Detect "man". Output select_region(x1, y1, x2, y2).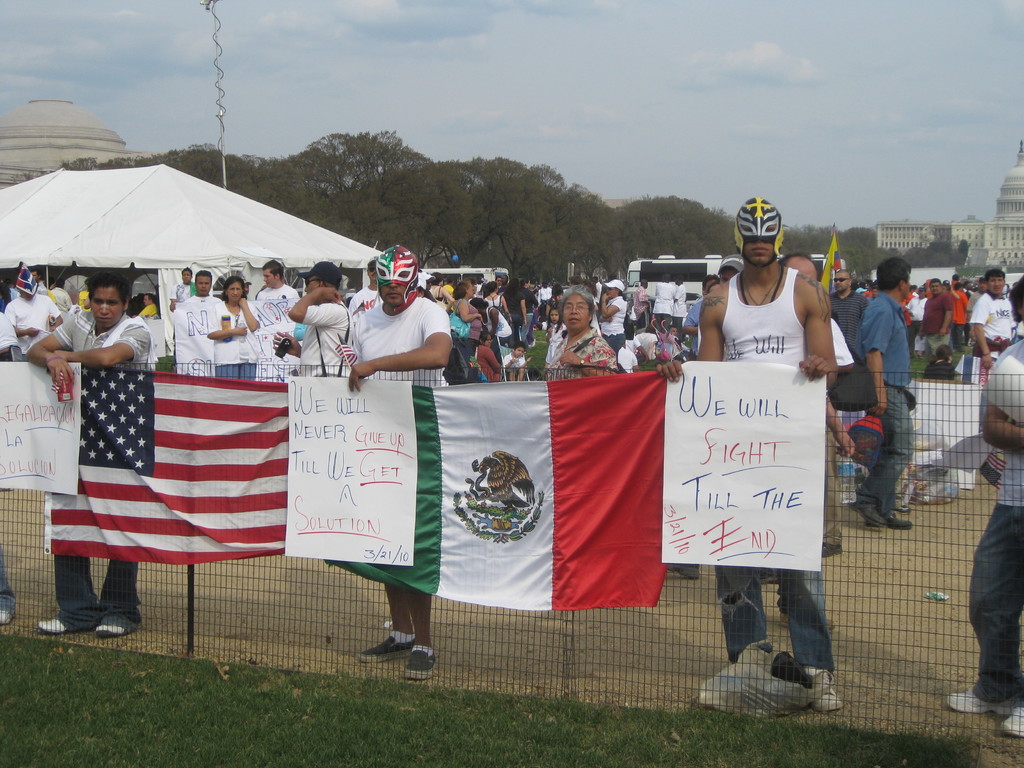
select_region(50, 276, 74, 320).
